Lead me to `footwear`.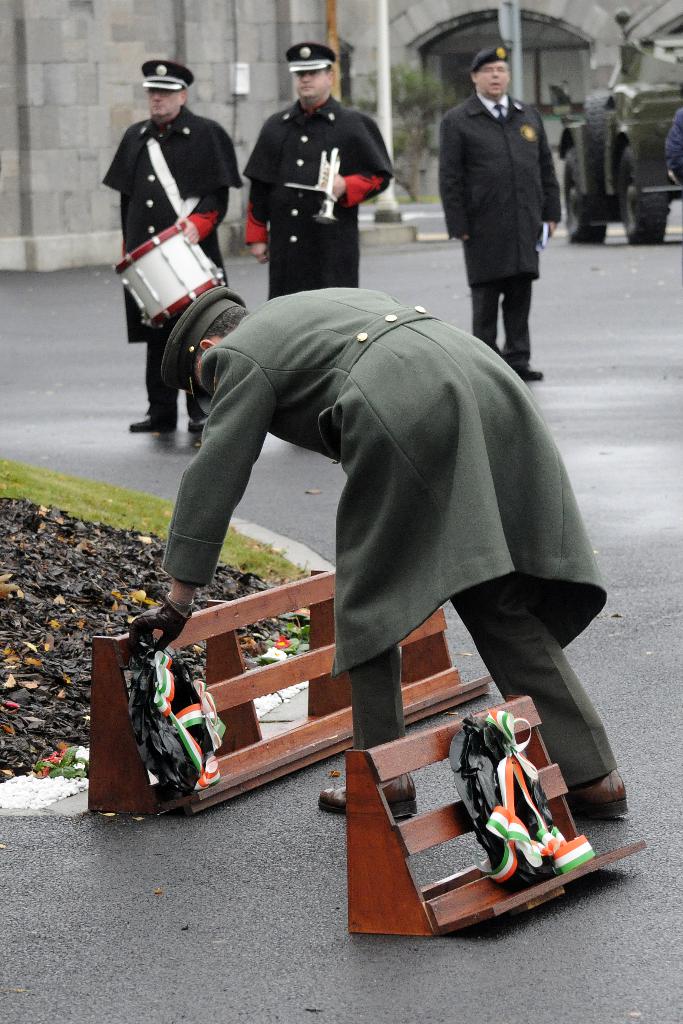
Lead to (left=314, top=776, right=414, bottom=813).
